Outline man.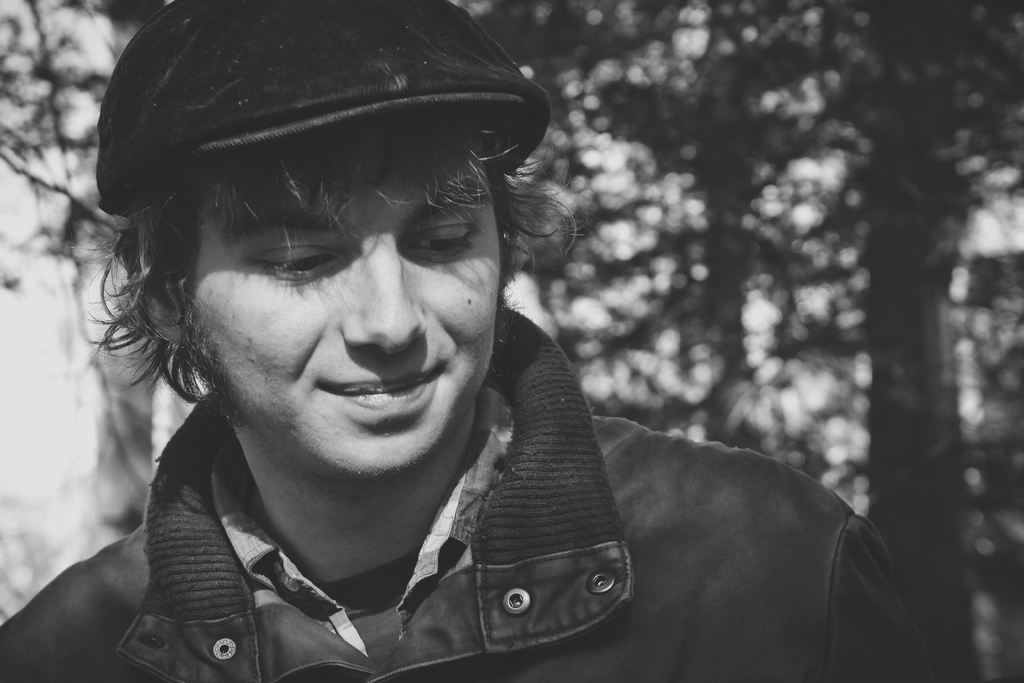
Outline: bbox=(0, 0, 816, 682).
